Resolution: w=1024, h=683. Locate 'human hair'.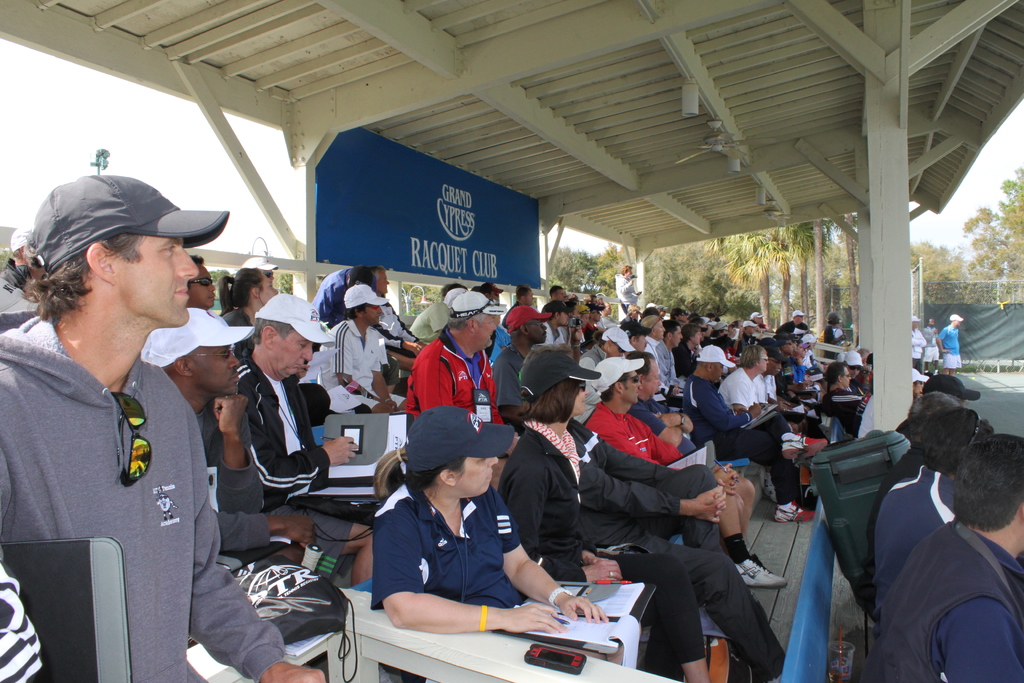
924 406 996 478.
